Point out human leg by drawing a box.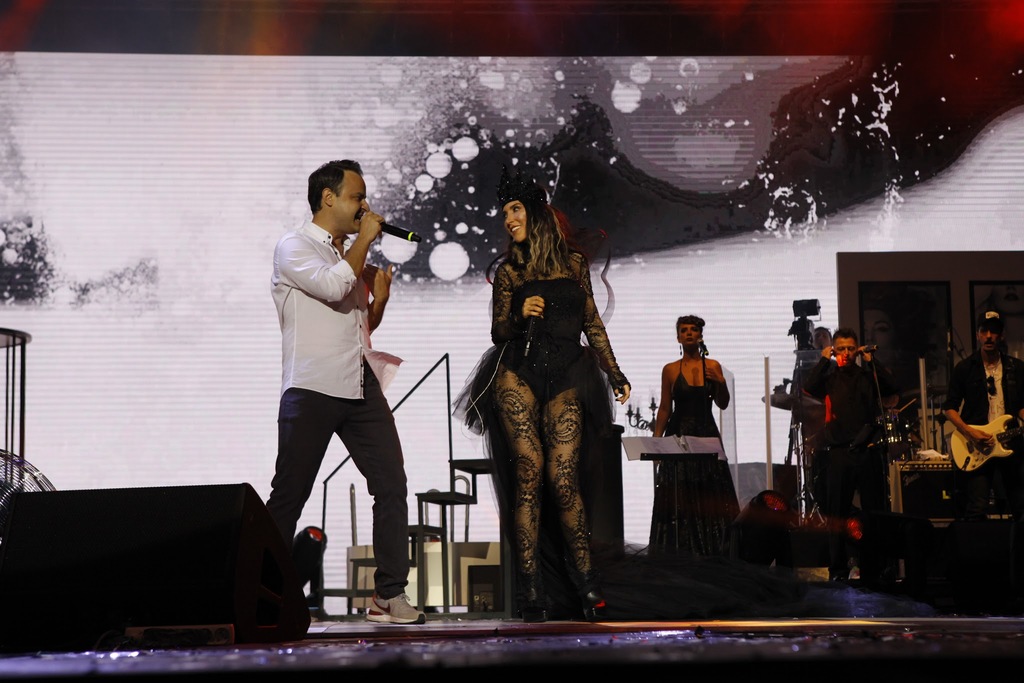
<bbox>488, 360, 544, 619</bbox>.
